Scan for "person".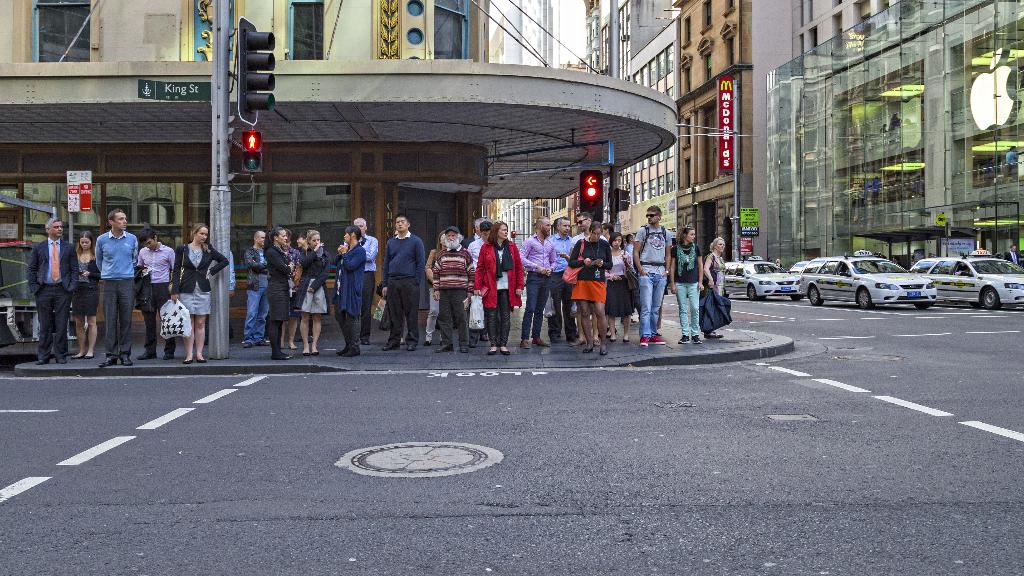
Scan result: (x1=672, y1=225, x2=712, y2=340).
